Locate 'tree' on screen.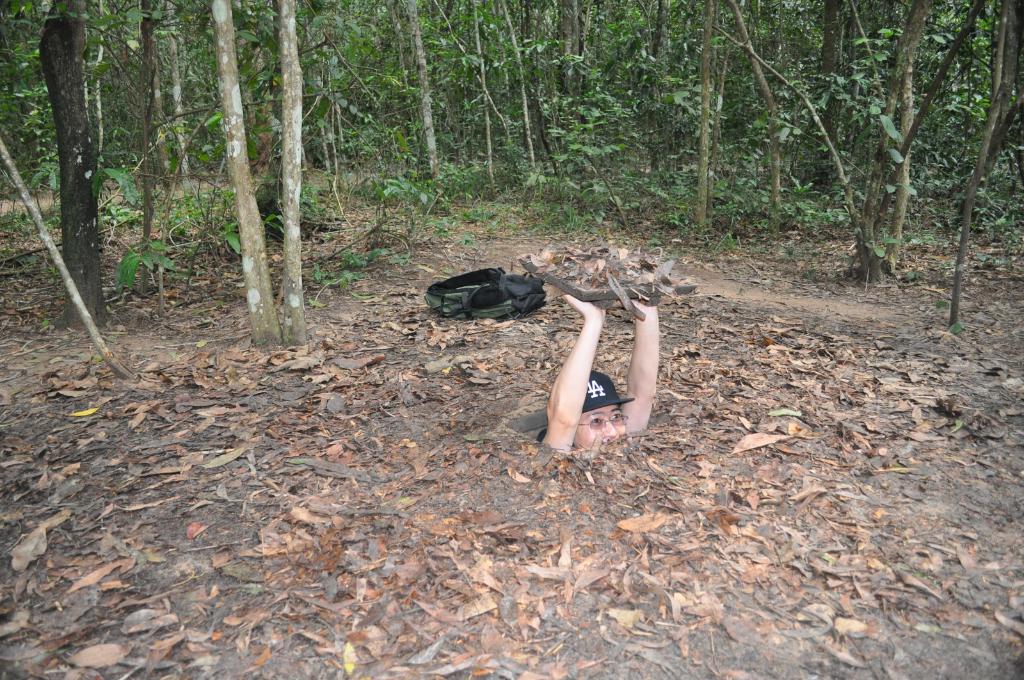
On screen at 42 0 109 328.
